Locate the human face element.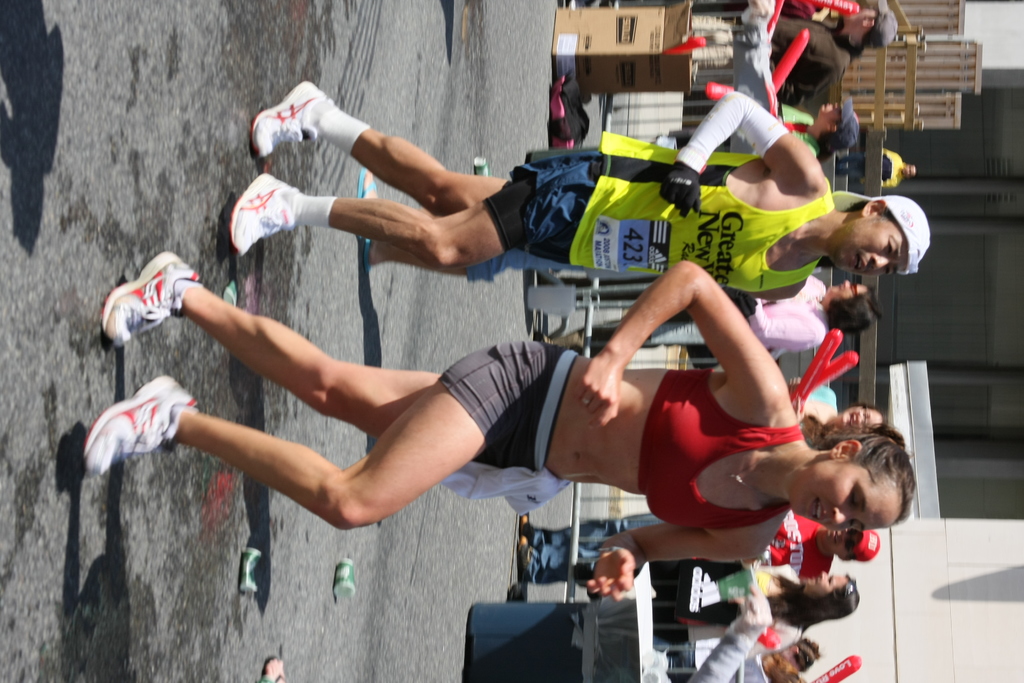
Element bbox: l=805, t=568, r=845, b=595.
